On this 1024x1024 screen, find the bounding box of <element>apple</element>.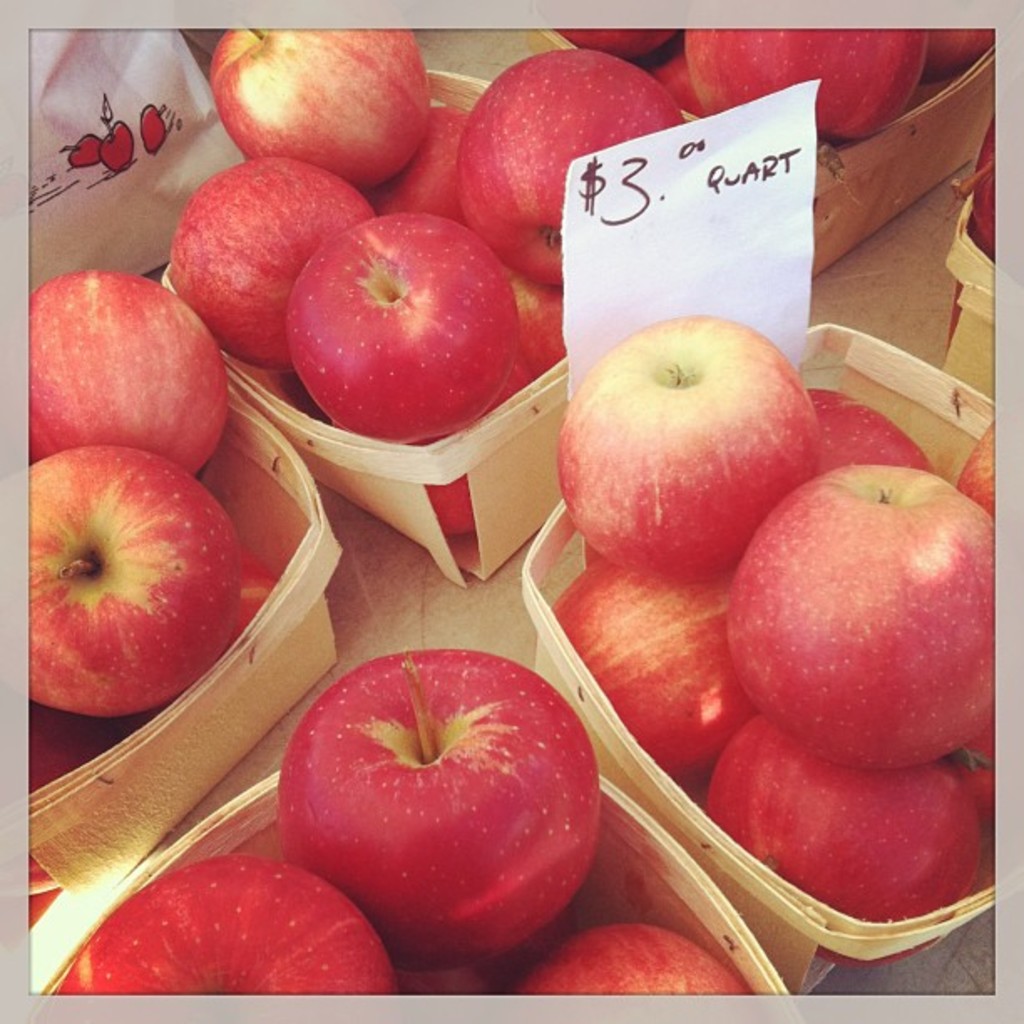
Bounding box: [x1=554, y1=17, x2=676, y2=60].
